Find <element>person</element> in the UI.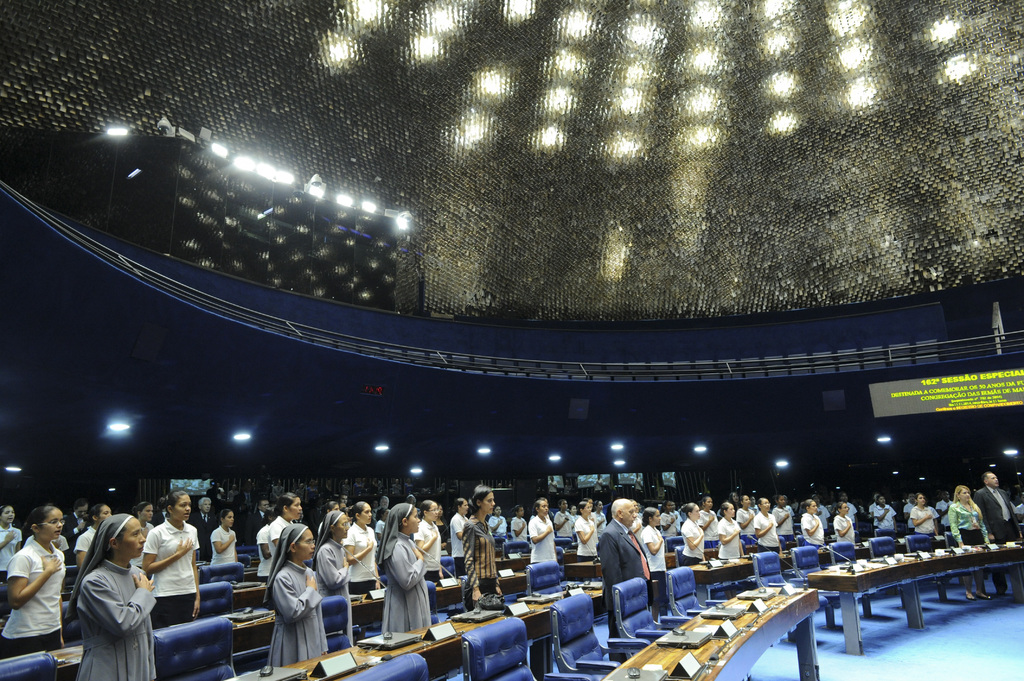
UI element at 144 492 220 625.
